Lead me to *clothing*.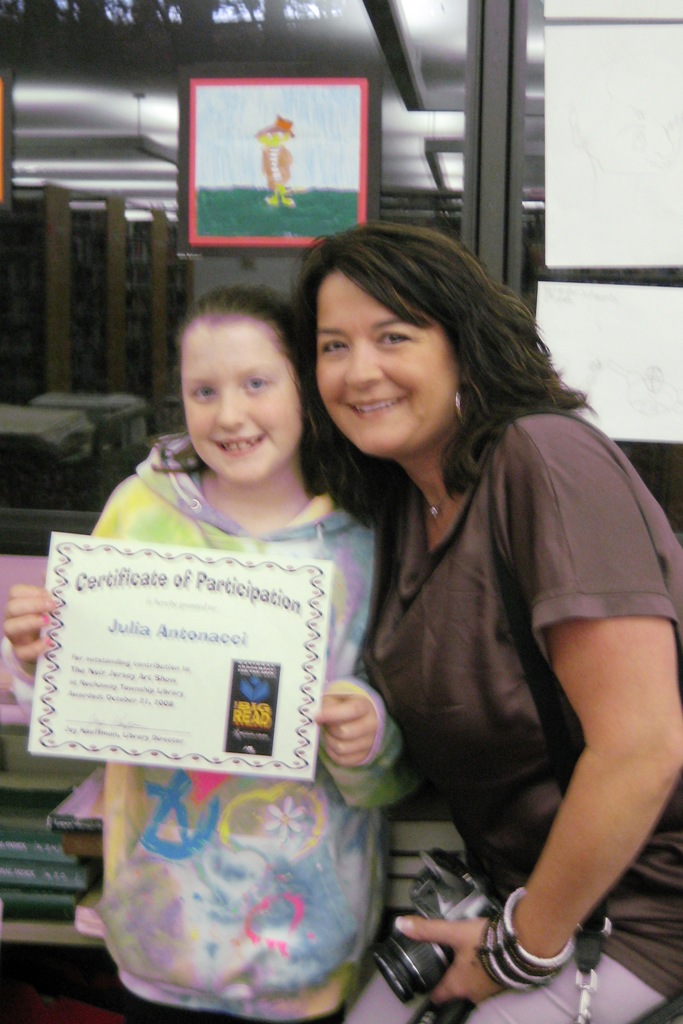
Lead to bbox=[358, 364, 682, 1023].
